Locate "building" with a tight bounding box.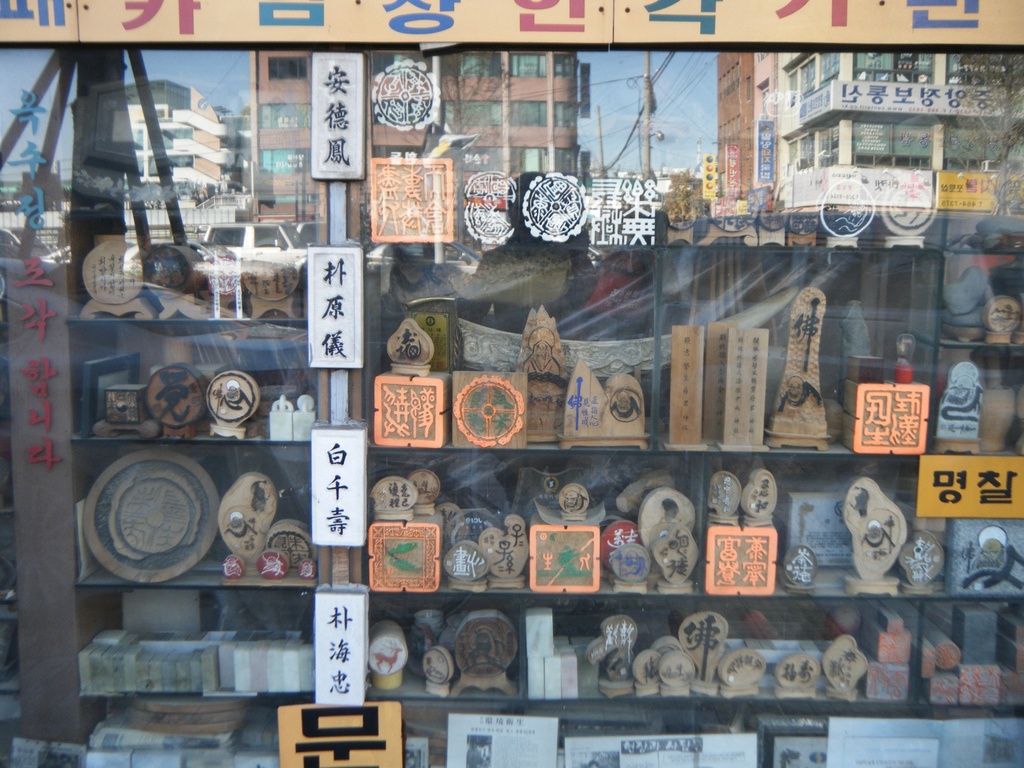
{"x1": 235, "y1": 42, "x2": 590, "y2": 260}.
